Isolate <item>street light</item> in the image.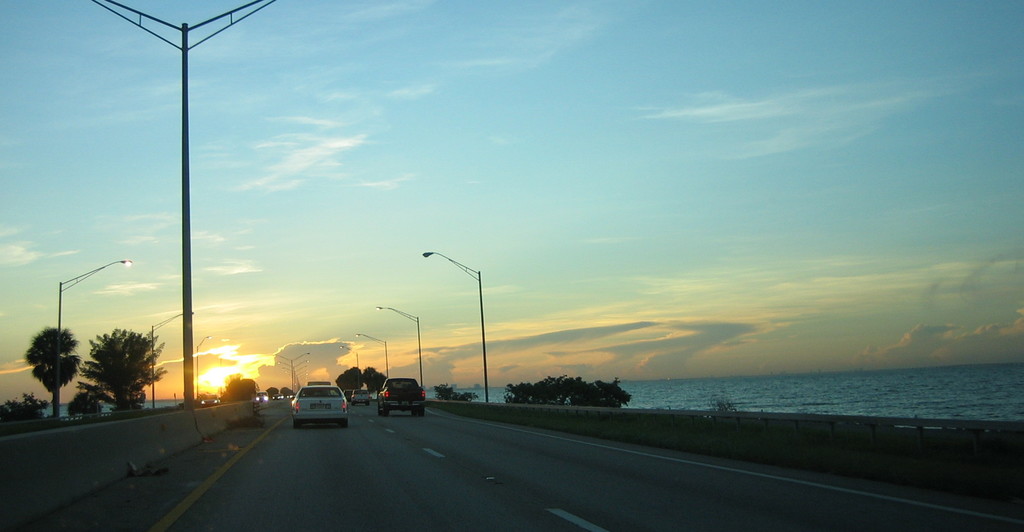
Isolated region: 420/248/486/401.
